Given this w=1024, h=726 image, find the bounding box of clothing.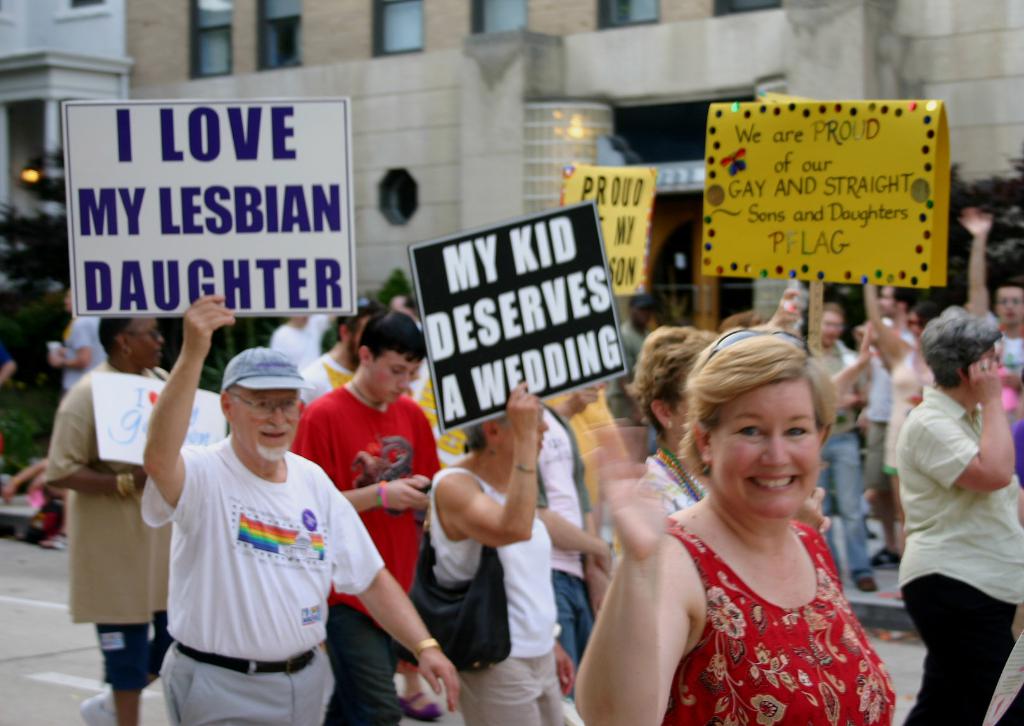
bbox(498, 429, 598, 568).
